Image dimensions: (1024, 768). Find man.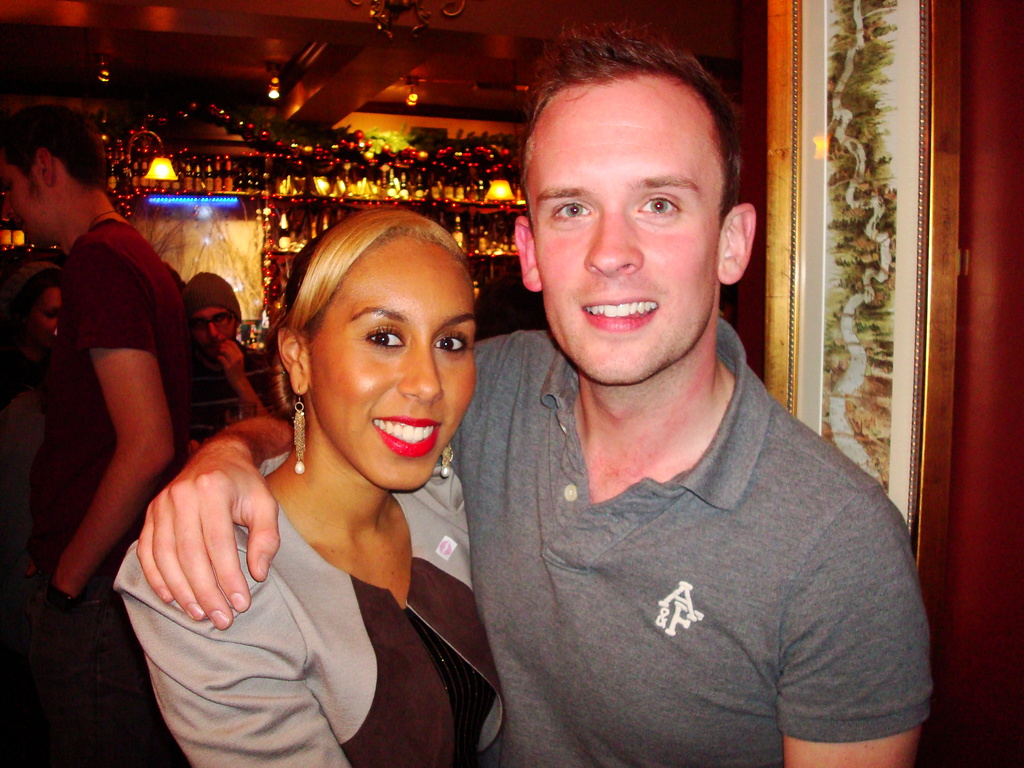
[x1=176, y1=274, x2=291, y2=460].
